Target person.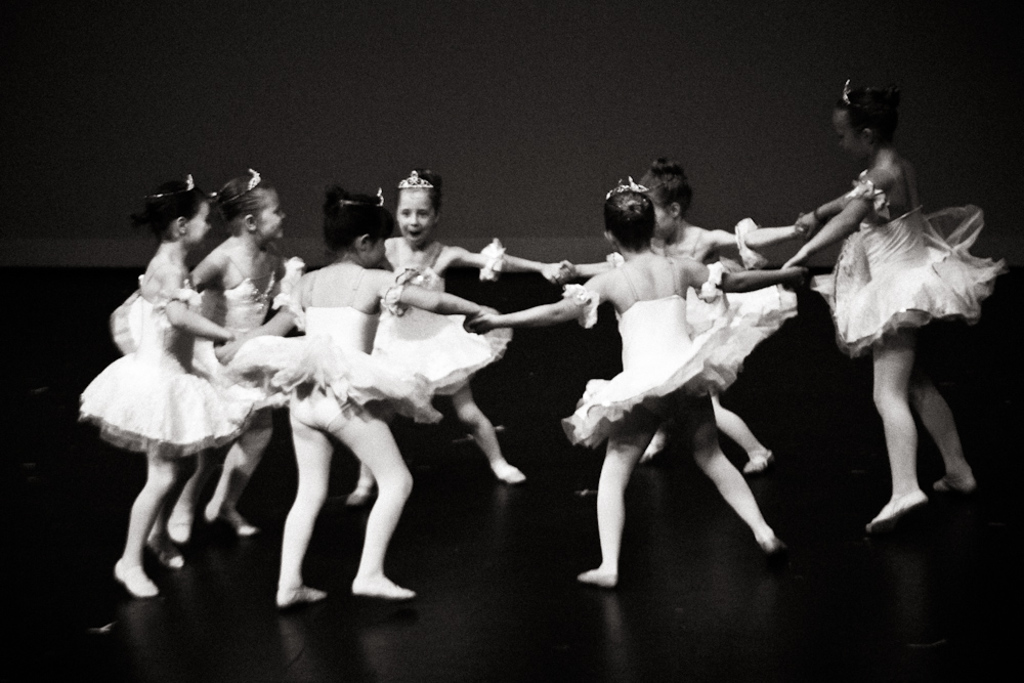
Target region: BBox(343, 161, 569, 504).
